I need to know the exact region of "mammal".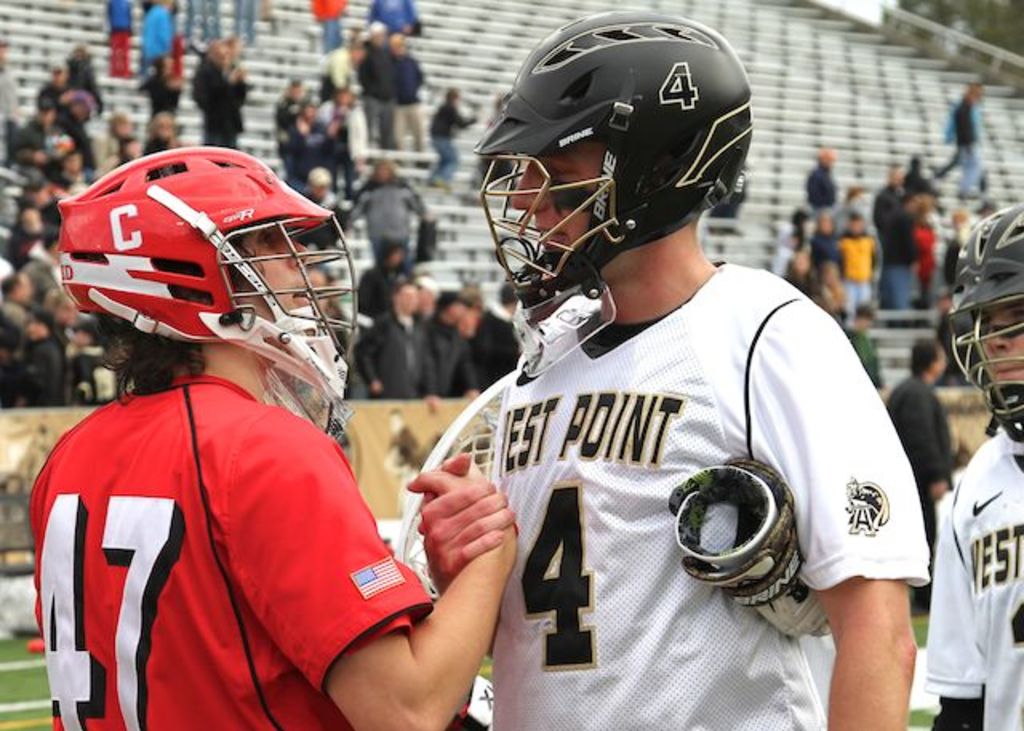
Region: left=101, top=0, right=130, bottom=77.
